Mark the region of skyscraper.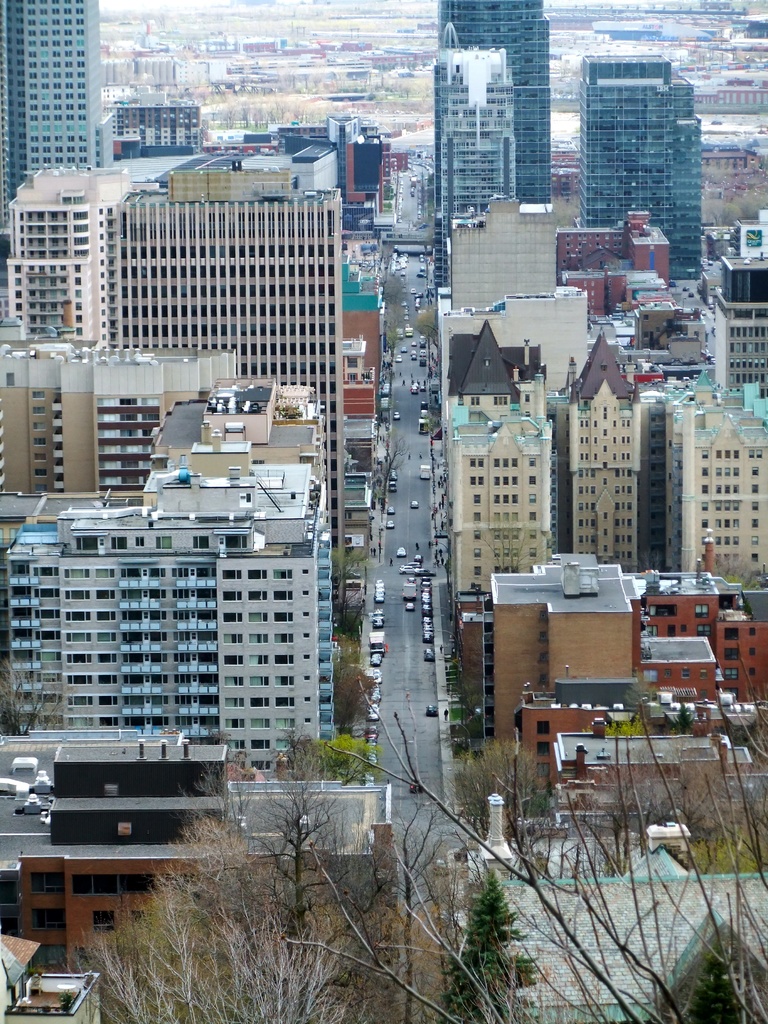
Region: bbox=[432, 0, 548, 291].
